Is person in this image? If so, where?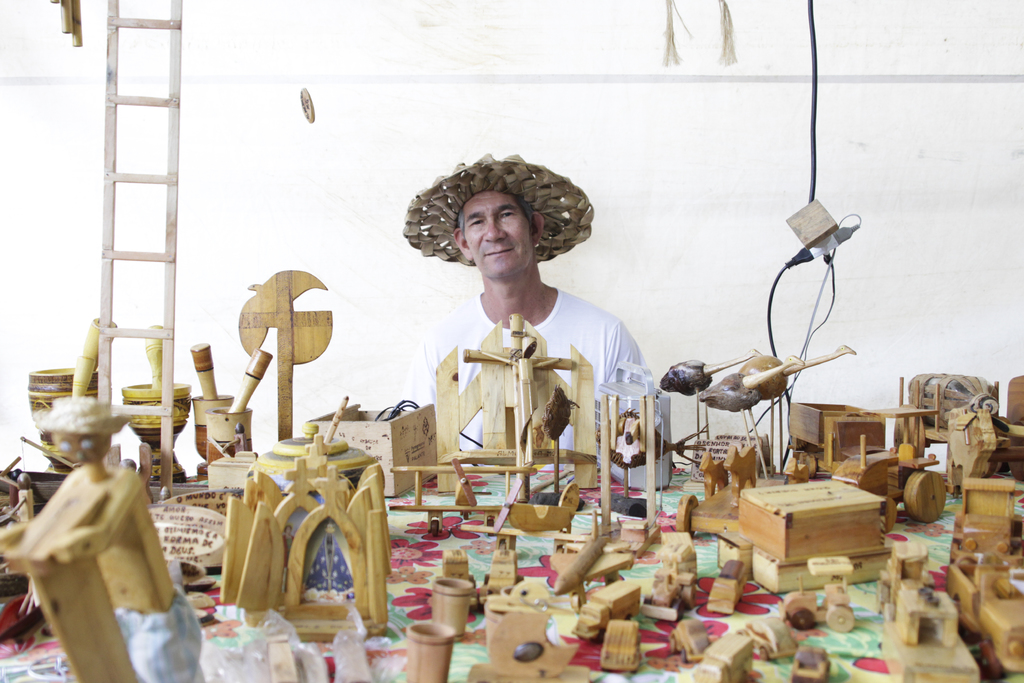
Yes, at x1=397 y1=155 x2=636 y2=520.
